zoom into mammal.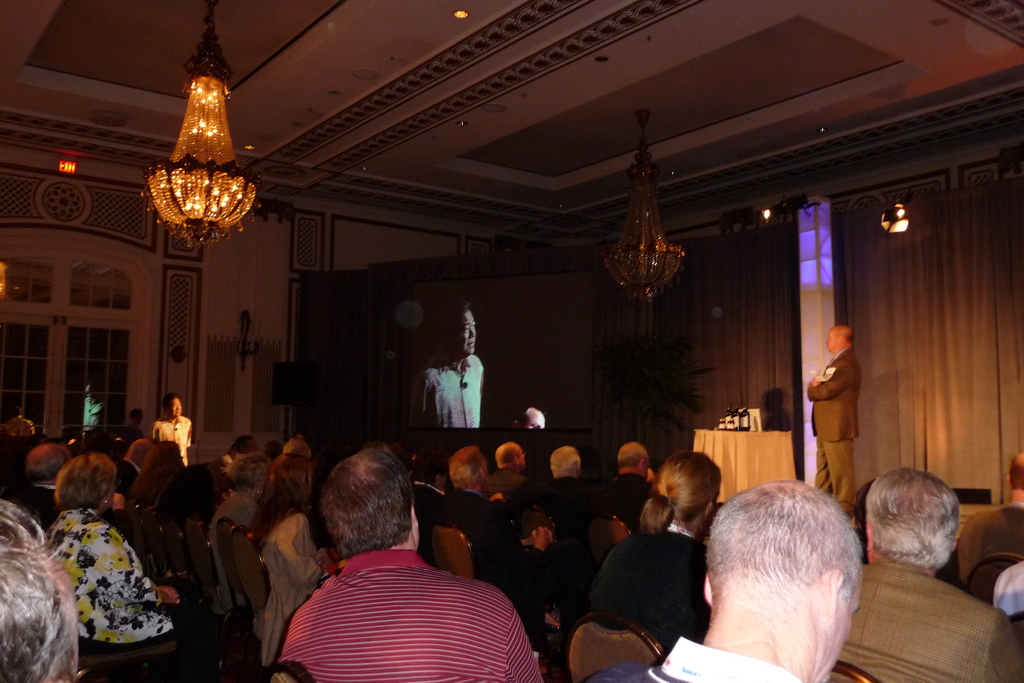
Zoom target: left=0, top=494, right=79, bottom=682.
